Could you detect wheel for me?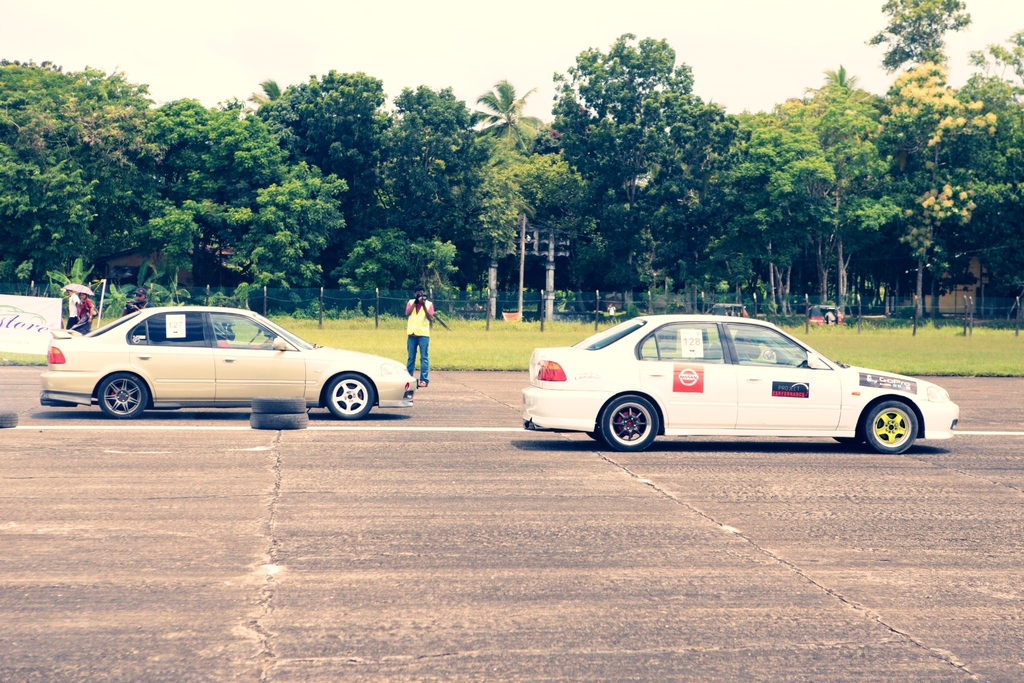
Detection result: bbox(326, 375, 374, 418).
